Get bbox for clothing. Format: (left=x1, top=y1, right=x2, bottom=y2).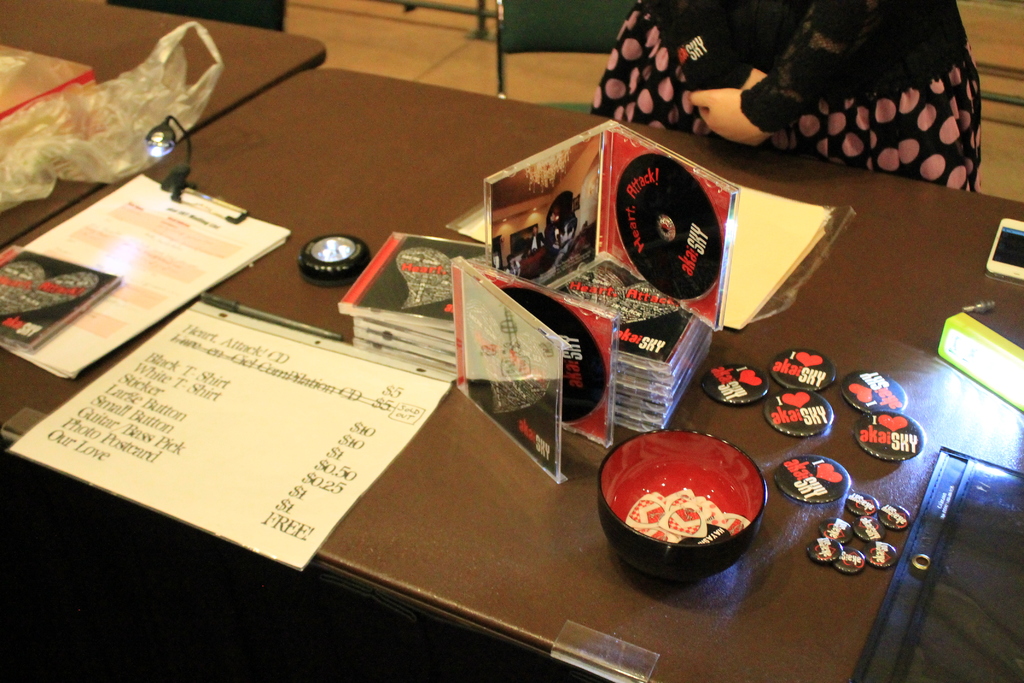
(left=566, top=6, right=1017, bottom=195).
